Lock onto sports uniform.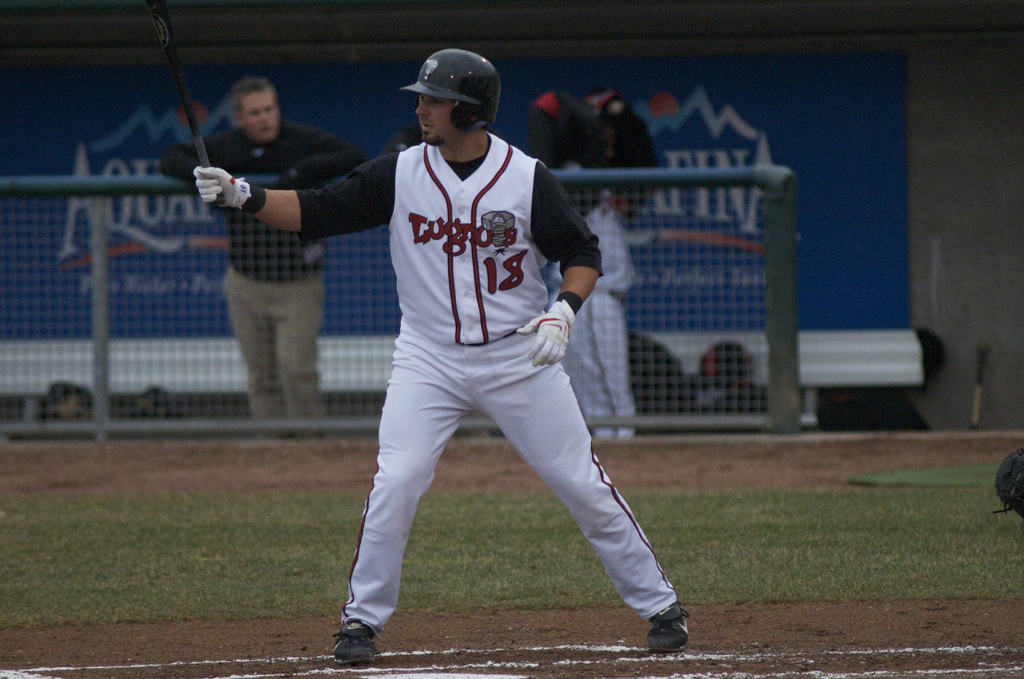
Locked: (224, 118, 353, 420).
